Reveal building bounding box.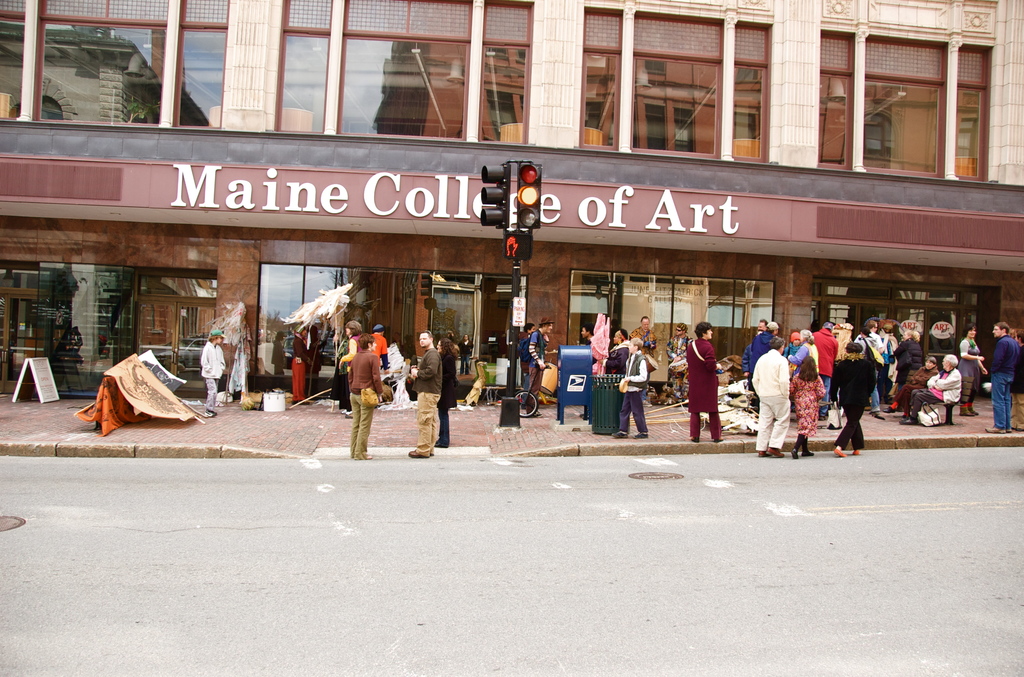
Revealed: [x1=0, y1=0, x2=1023, y2=393].
